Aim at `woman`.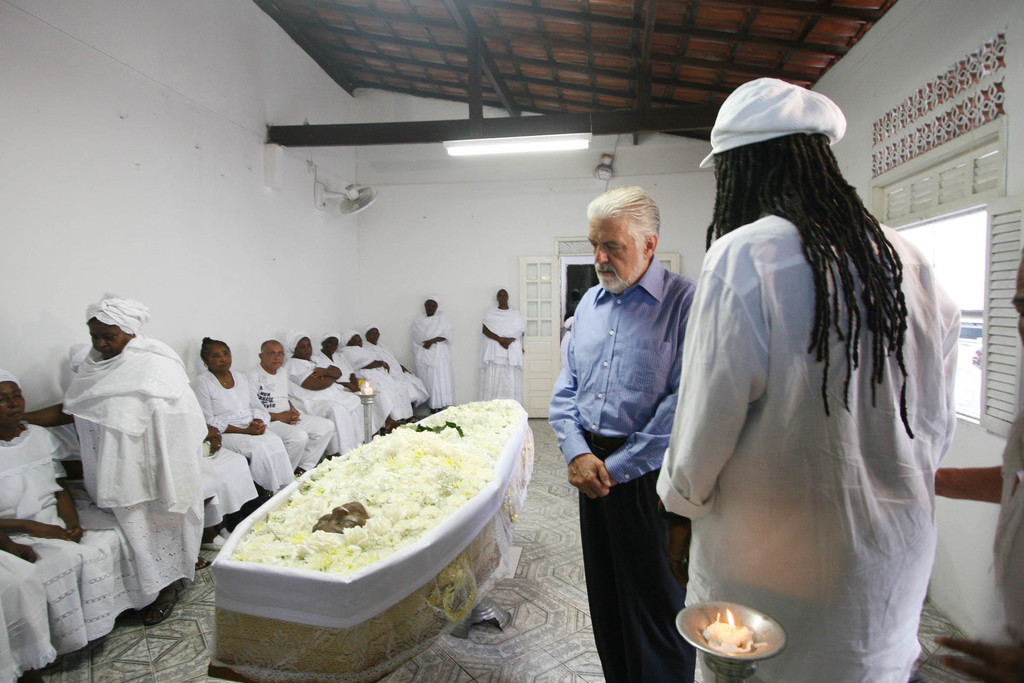
Aimed at [left=0, top=370, right=162, bottom=656].
